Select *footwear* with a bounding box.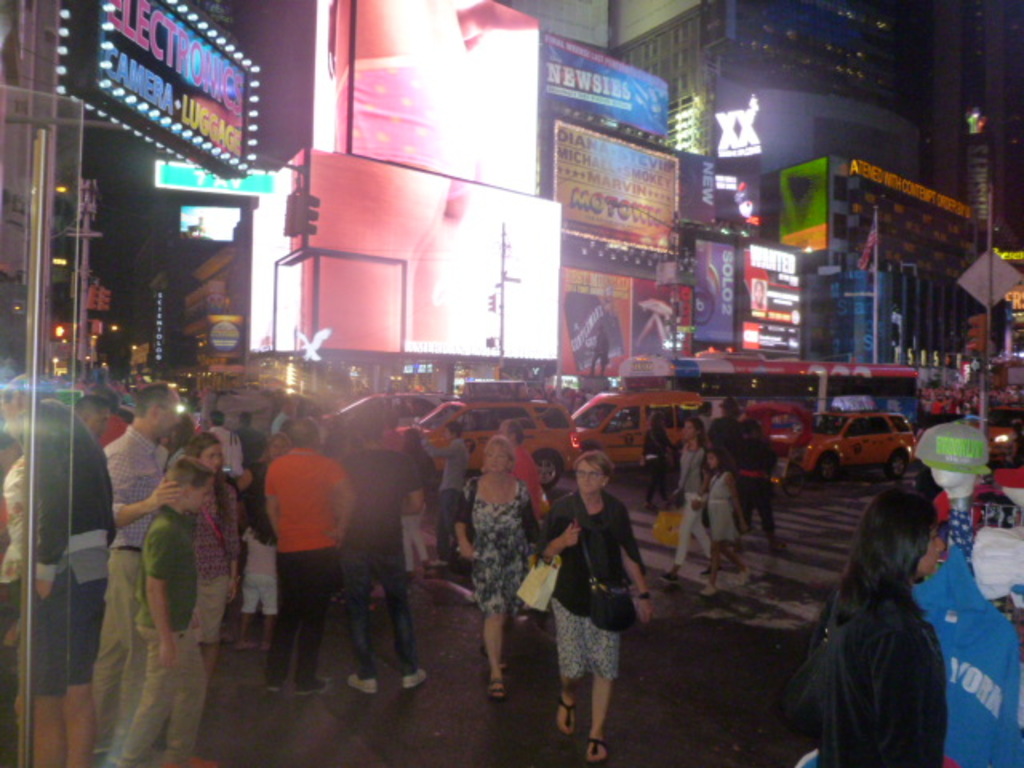
locate(237, 635, 256, 648).
